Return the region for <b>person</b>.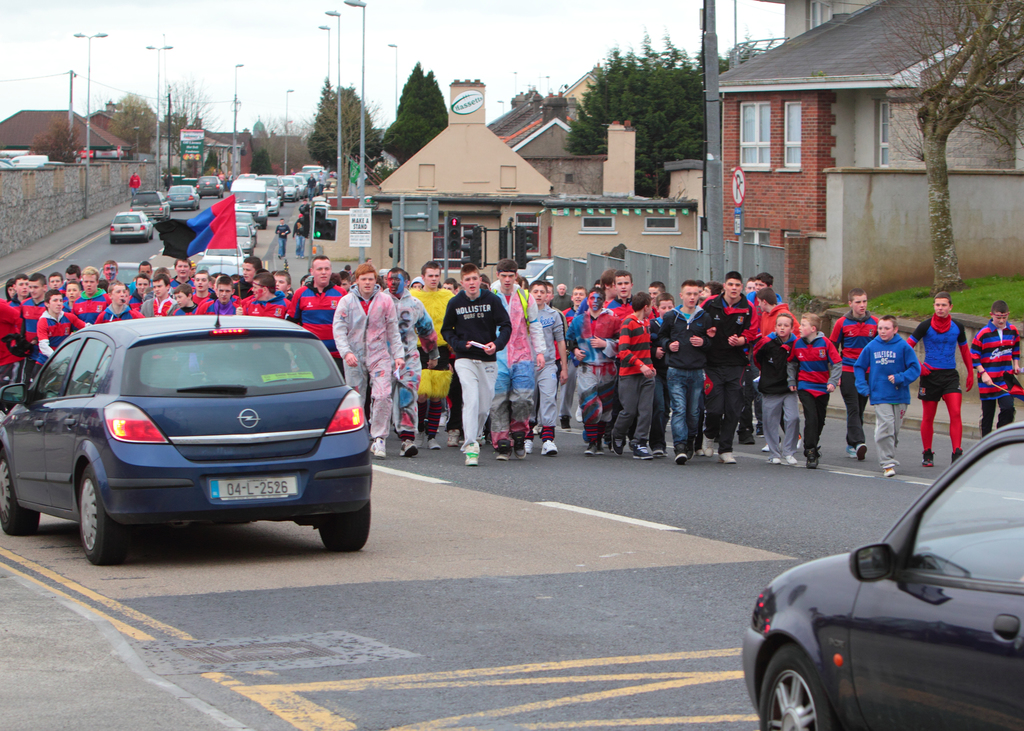
[332, 262, 404, 460].
